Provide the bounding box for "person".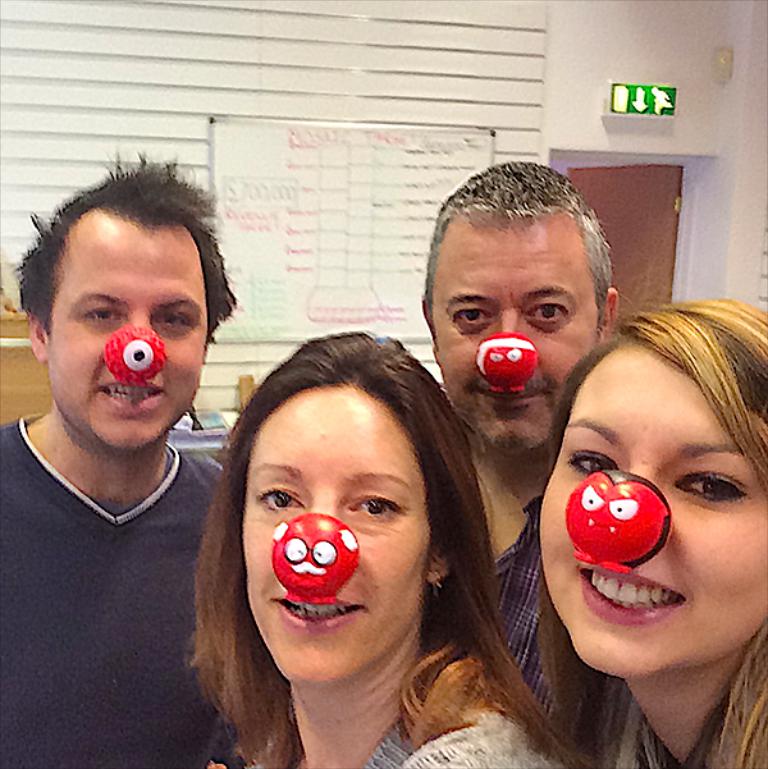
(left=536, top=298, right=767, bottom=768).
